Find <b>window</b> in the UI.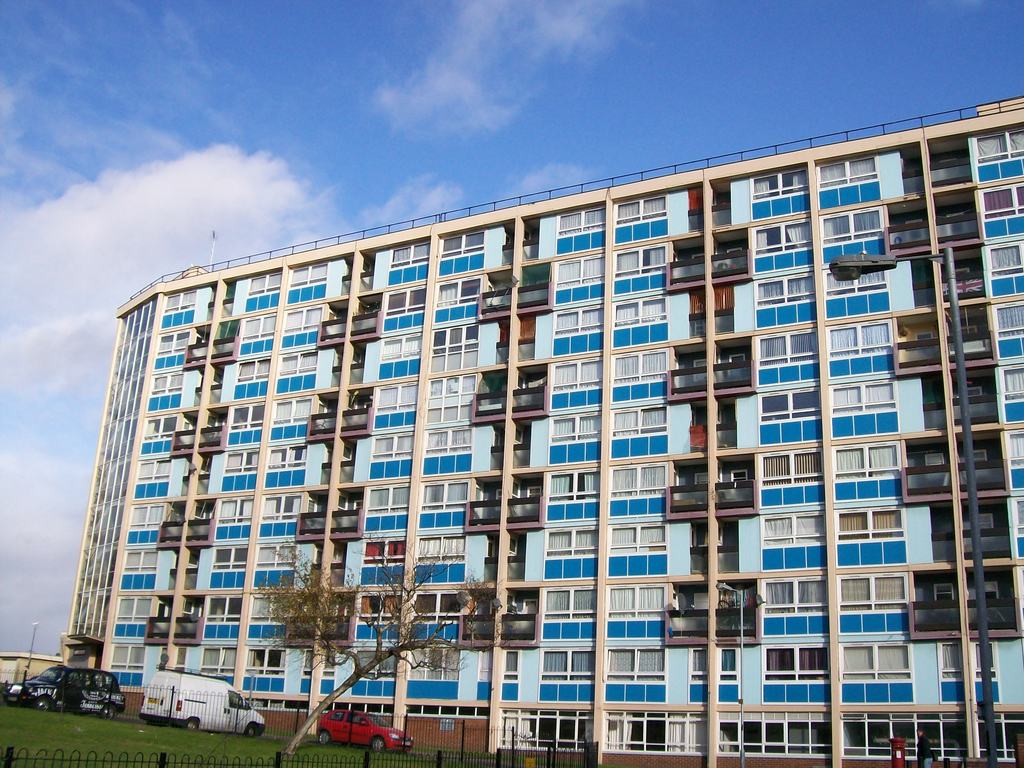
UI element at <region>152, 369, 182, 394</region>.
